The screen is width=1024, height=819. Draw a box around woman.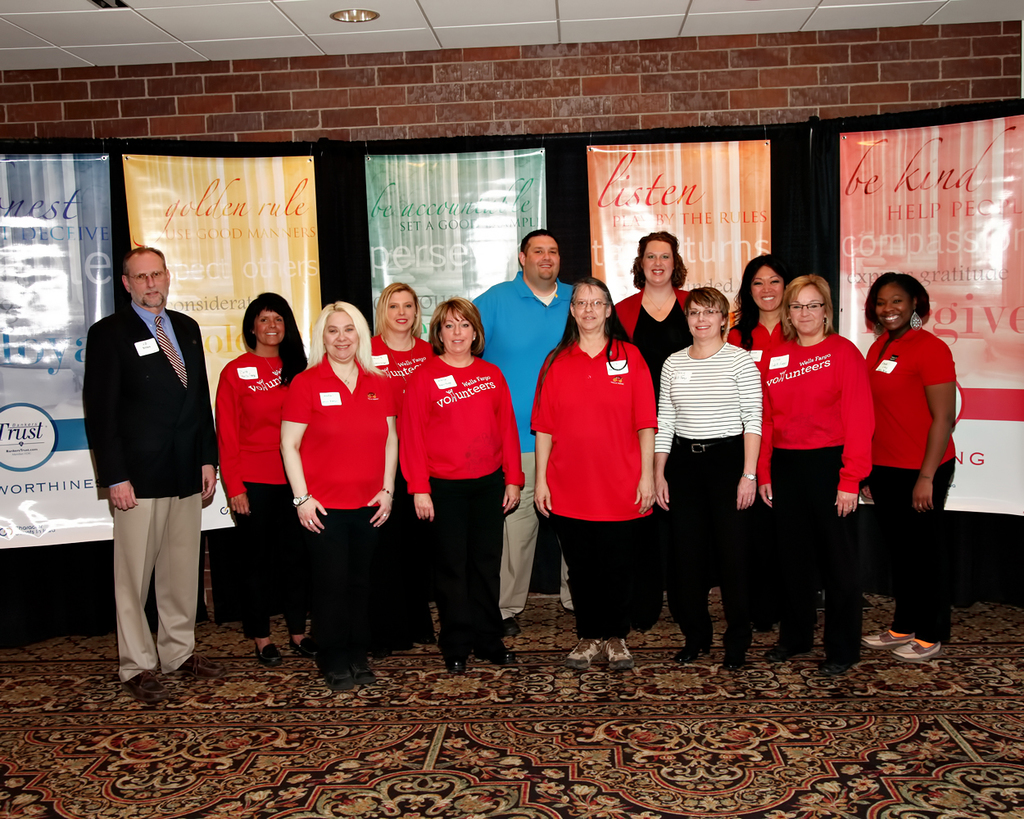
crop(722, 247, 798, 364).
